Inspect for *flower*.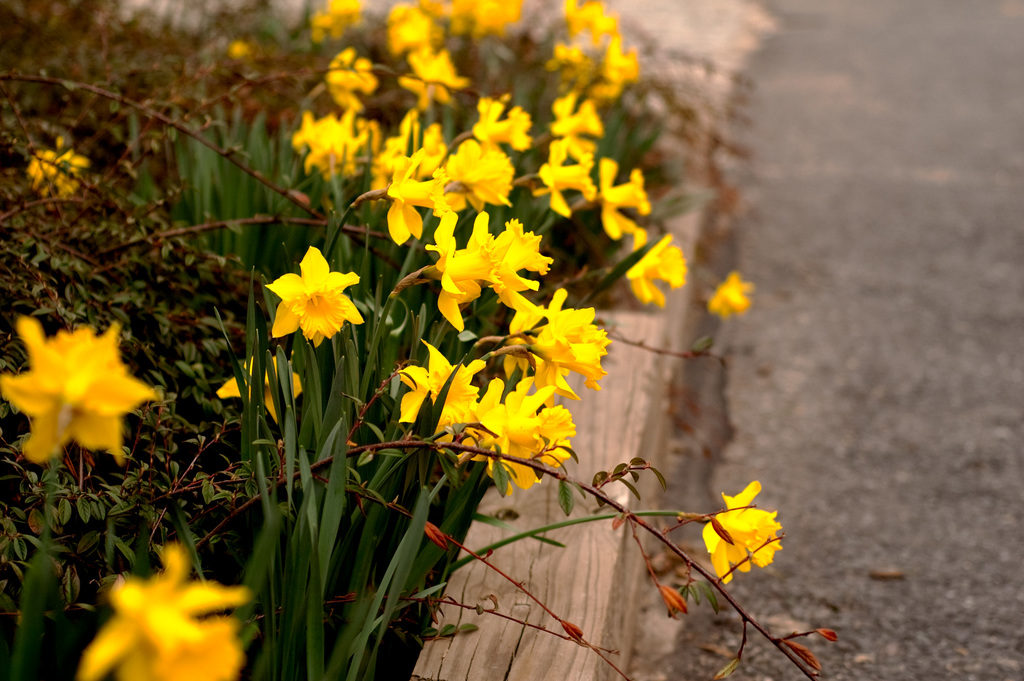
Inspection: box=[394, 332, 484, 458].
